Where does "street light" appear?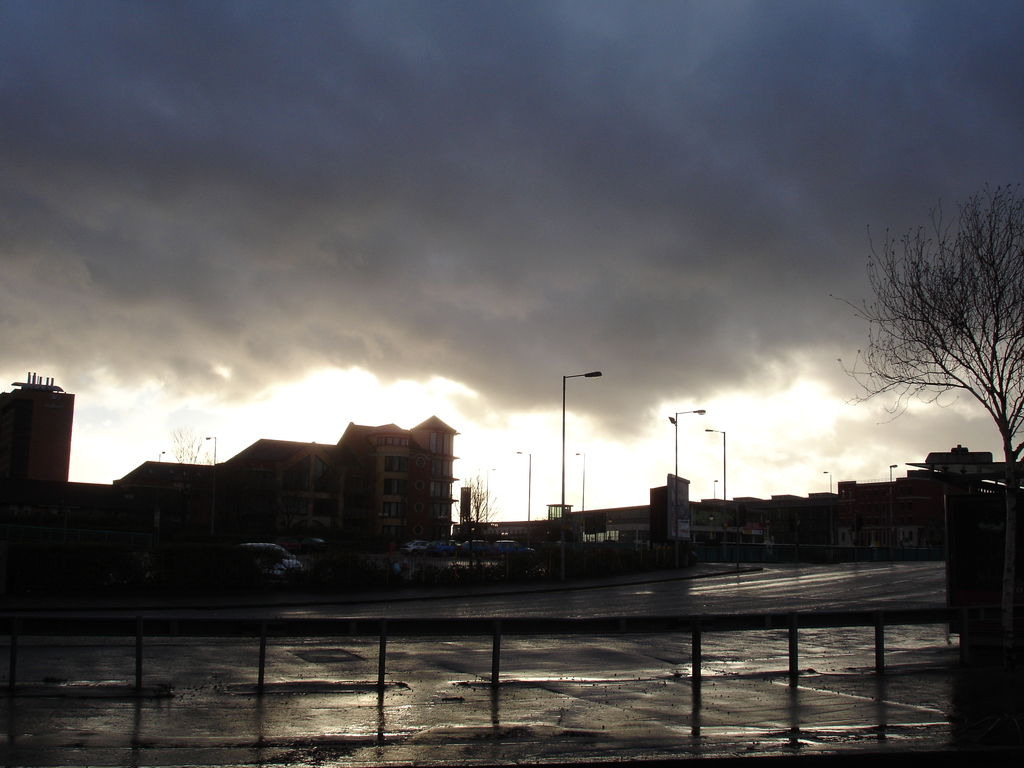
Appears at 708:479:718:497.
